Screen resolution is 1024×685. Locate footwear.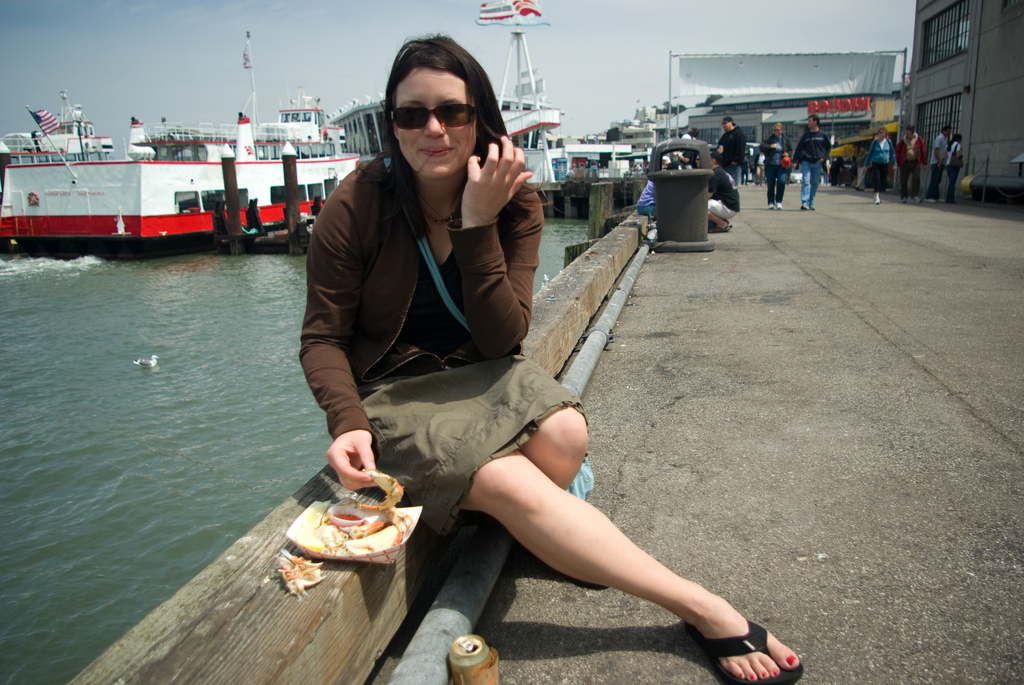
l=797, t=199, r=811, b=211.
